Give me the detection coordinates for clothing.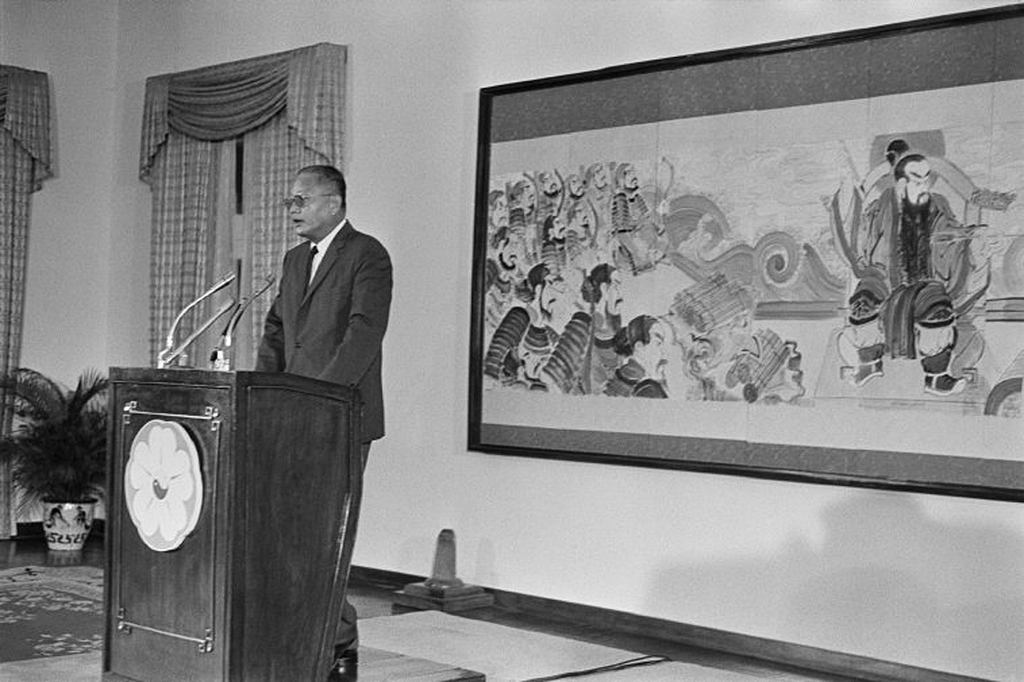
l=868, t=191, r=977, b=330.
